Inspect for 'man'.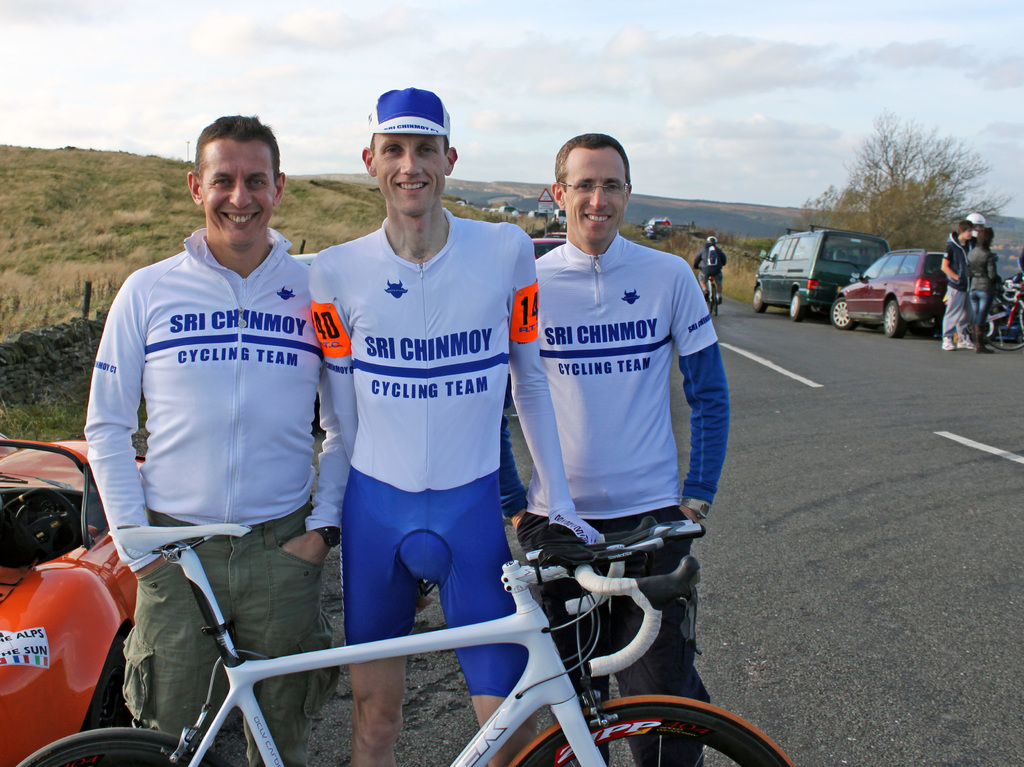
Inspection: 950:212:988:340.
